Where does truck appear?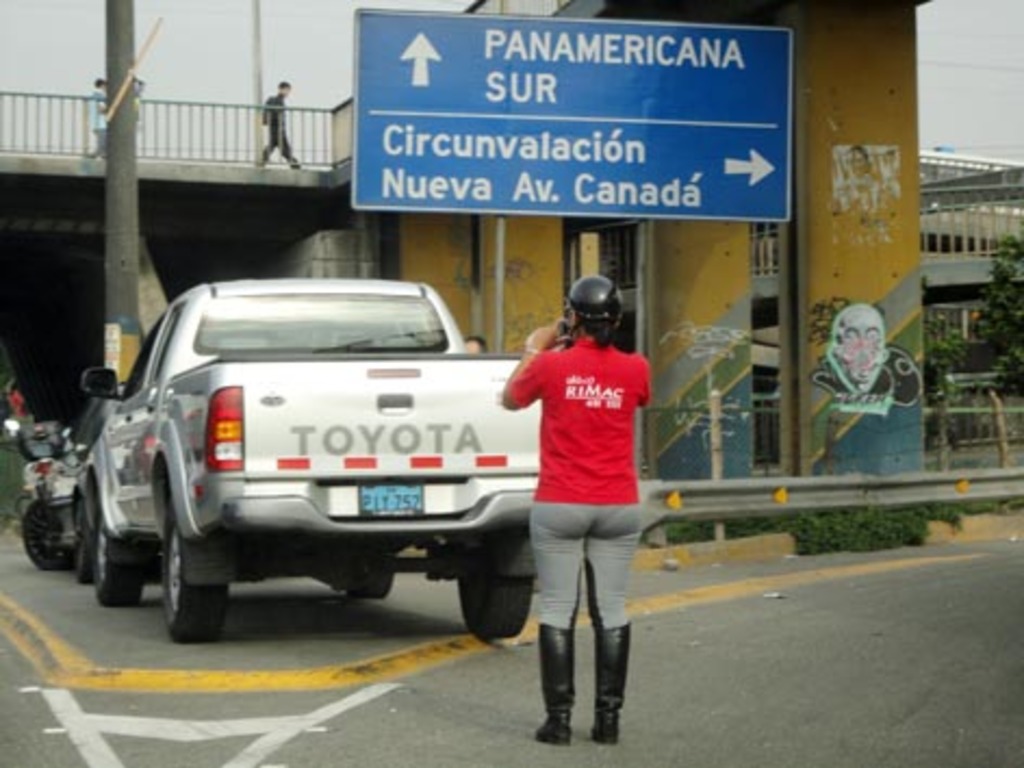
Appears at box(46, 289, 586, 649).
